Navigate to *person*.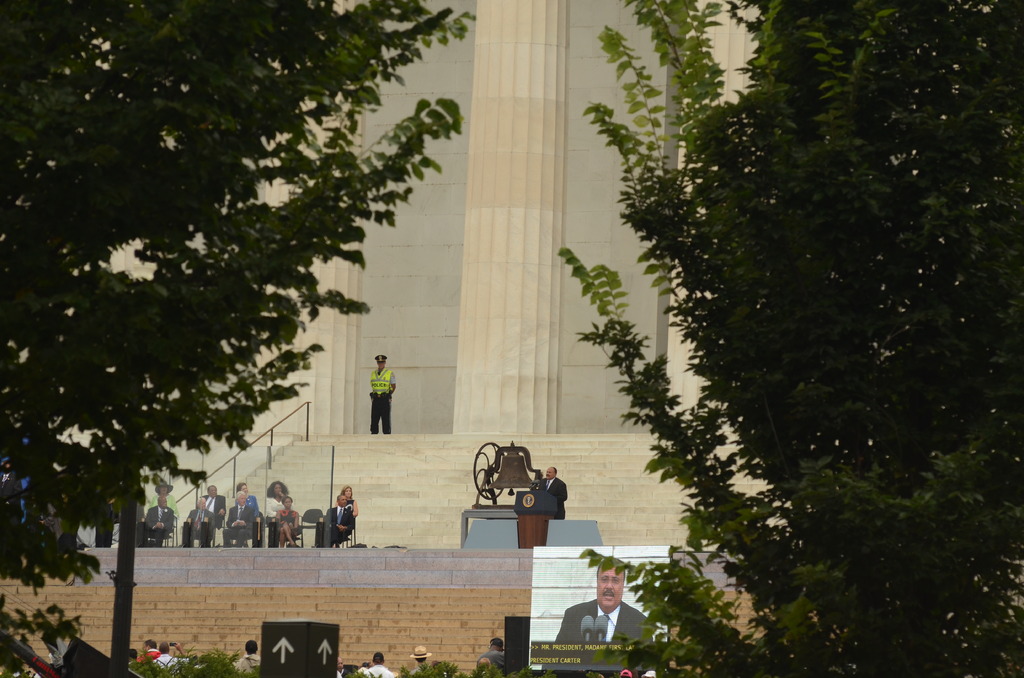
Navigation target: (412, 645, 434, 677).
